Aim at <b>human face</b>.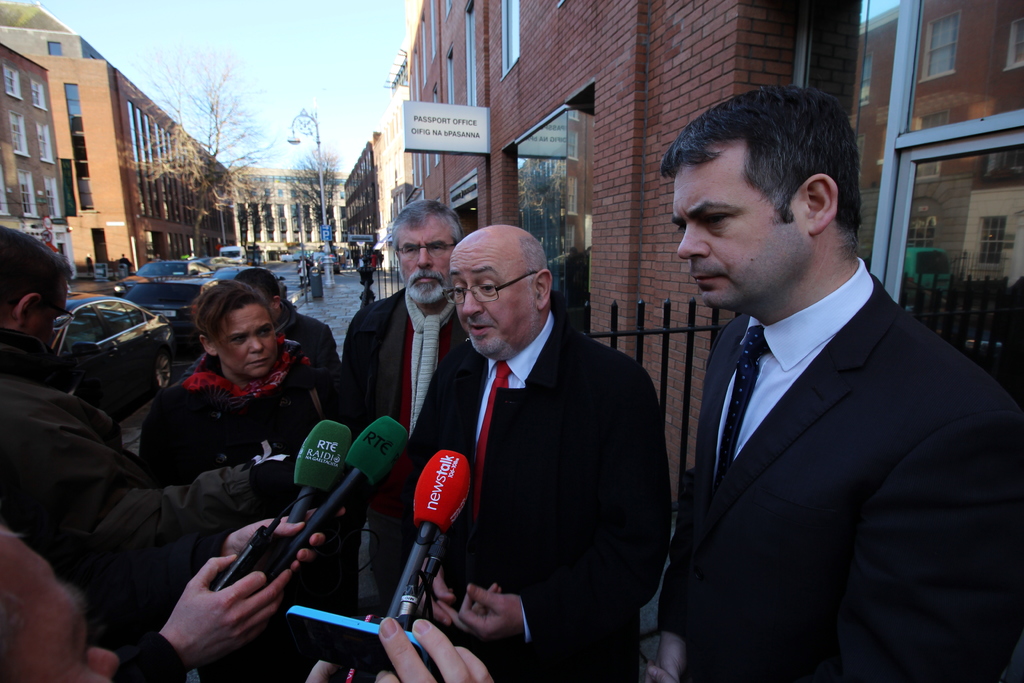
Aimed at {"left": 36, "top": 272, "right": 67, "bottom": 347}.
